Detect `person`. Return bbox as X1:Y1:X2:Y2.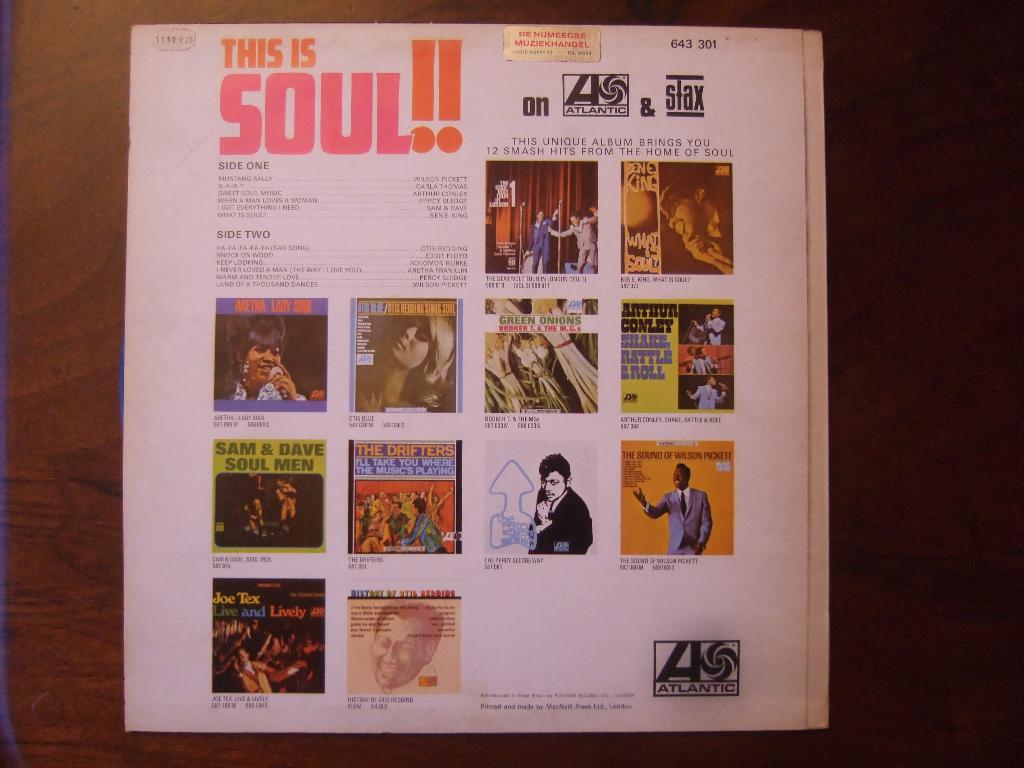
692:374:728:408.
